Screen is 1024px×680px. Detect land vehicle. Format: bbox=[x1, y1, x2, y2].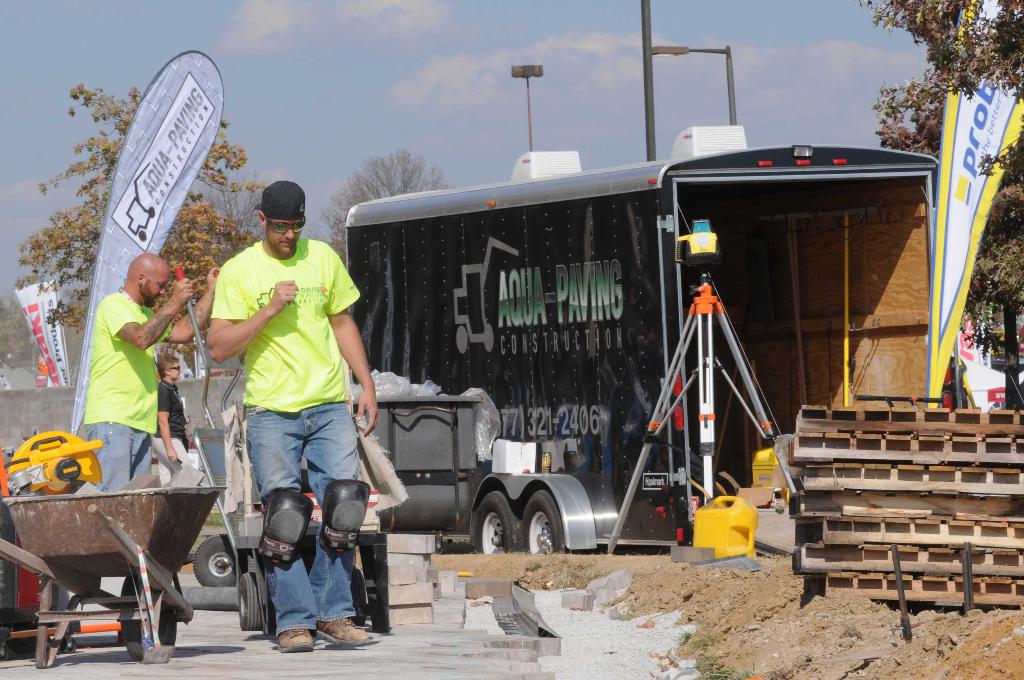
bbox=[0, 478, 223, 670].
